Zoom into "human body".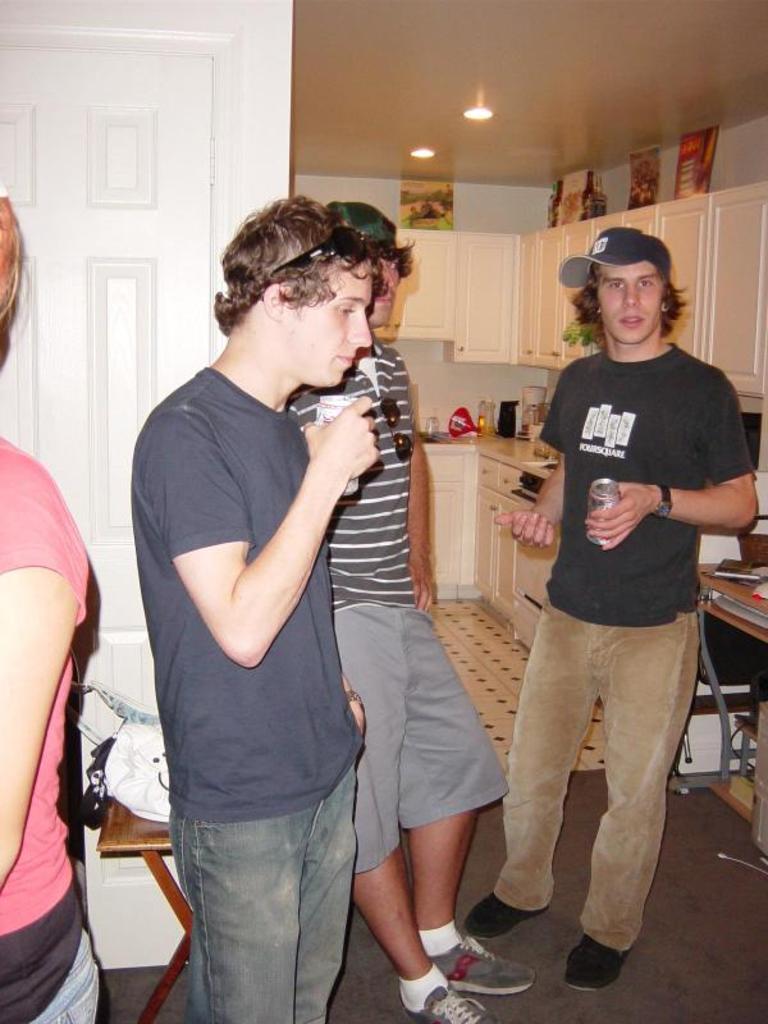
Zoom target: [left=134, top=197, right=385, bottom=1023].
